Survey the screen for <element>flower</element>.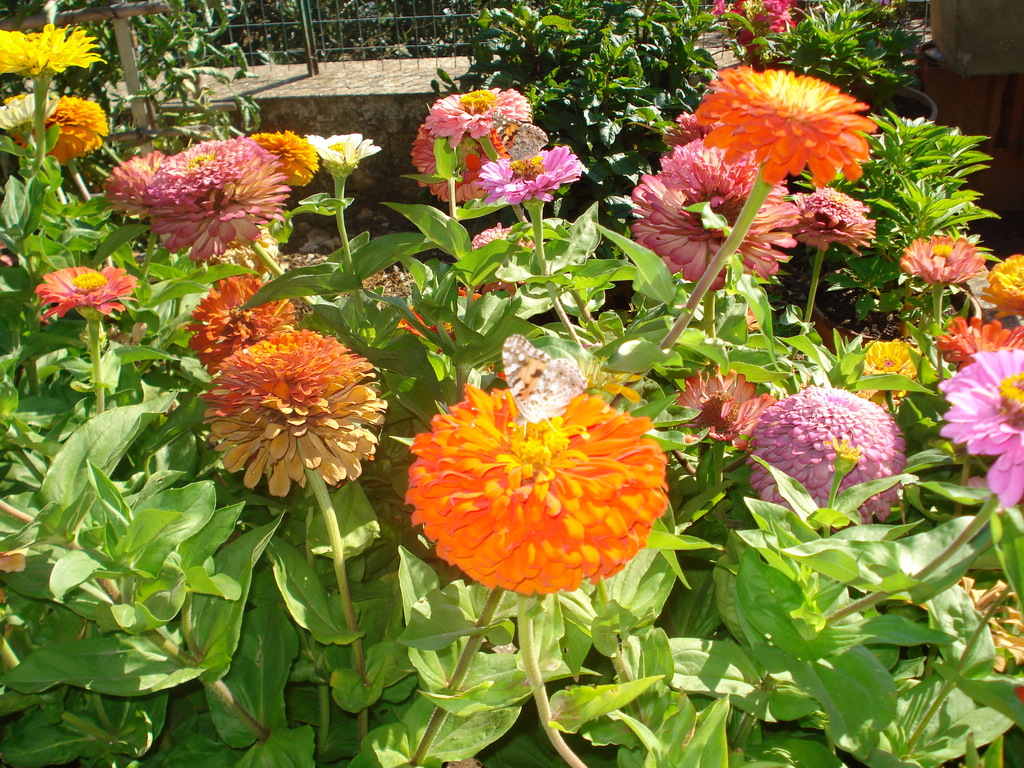
Survey found: select_region(0, 20, 99, 93).
